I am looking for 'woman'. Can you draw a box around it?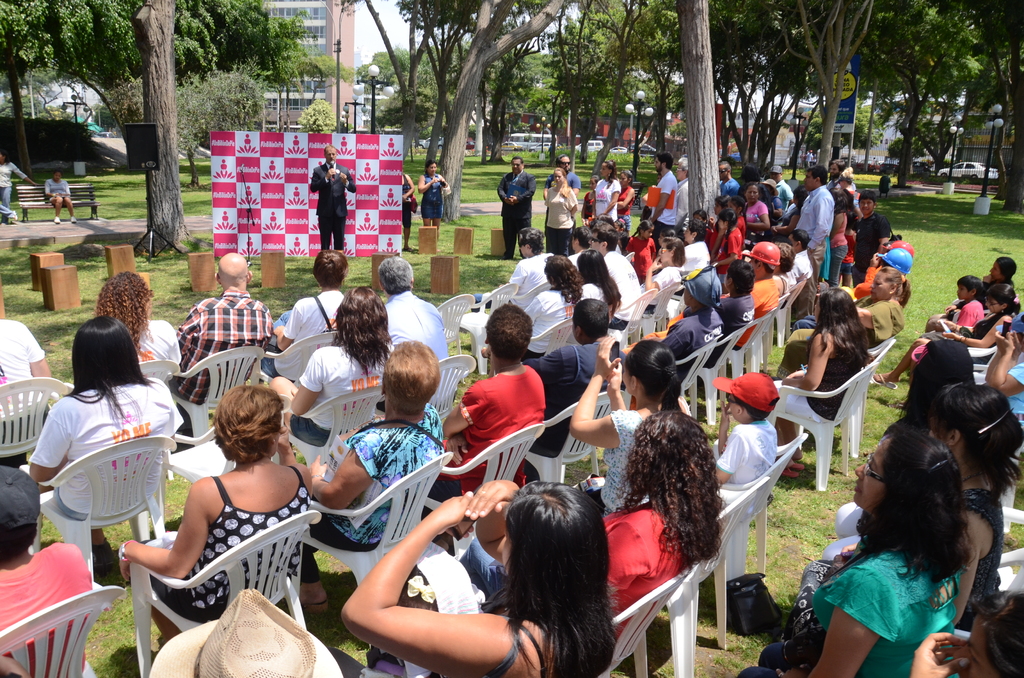
Sure, the bounding box is box(116, 389, 316, 647).
